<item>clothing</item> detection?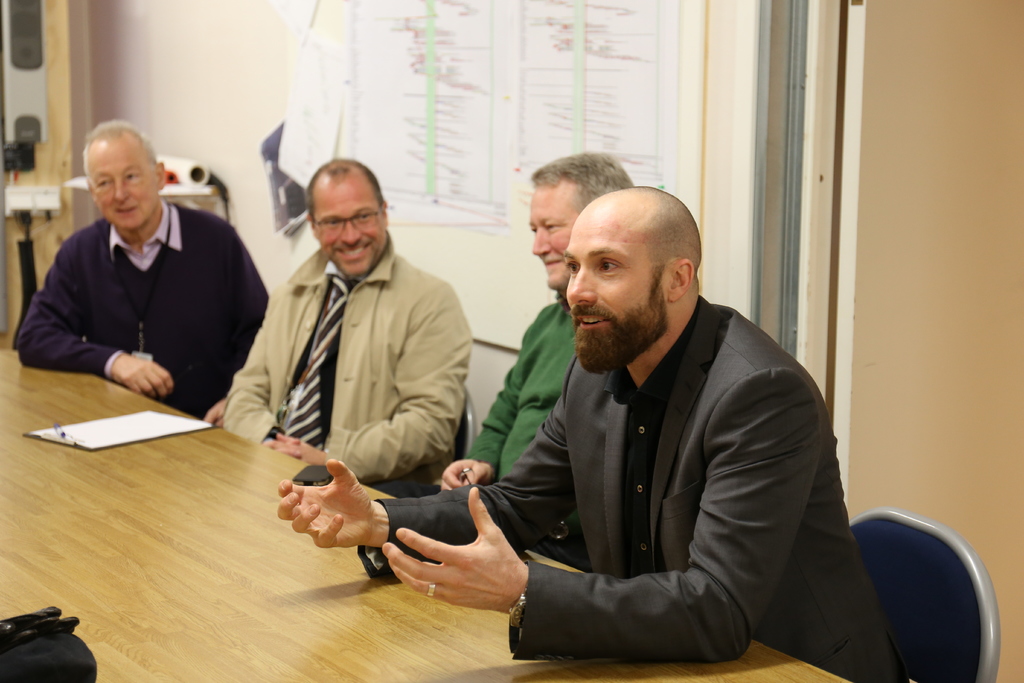
(17,197,271,418)
